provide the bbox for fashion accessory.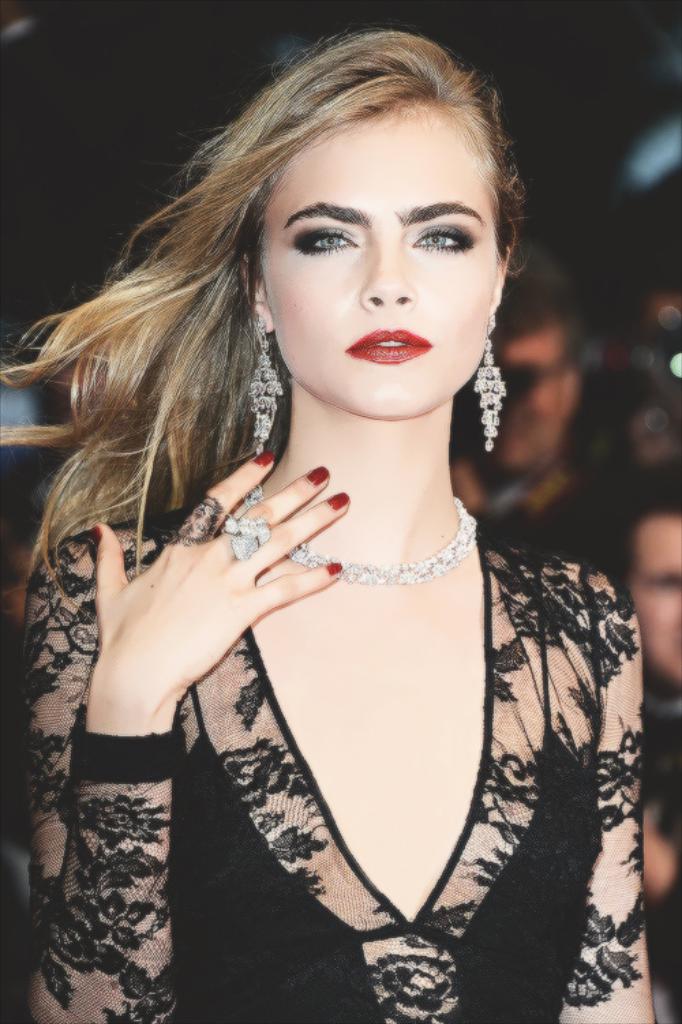
<bbox>244, 316, 285, 453</bbox>.
